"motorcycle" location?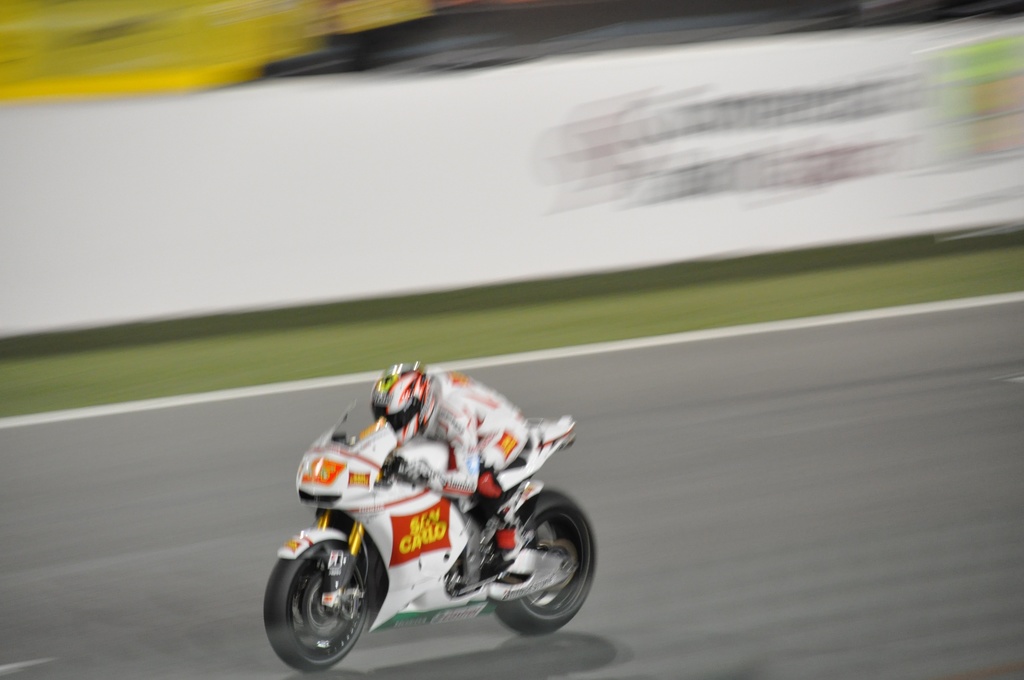
region(273, 389, 604, 669)
